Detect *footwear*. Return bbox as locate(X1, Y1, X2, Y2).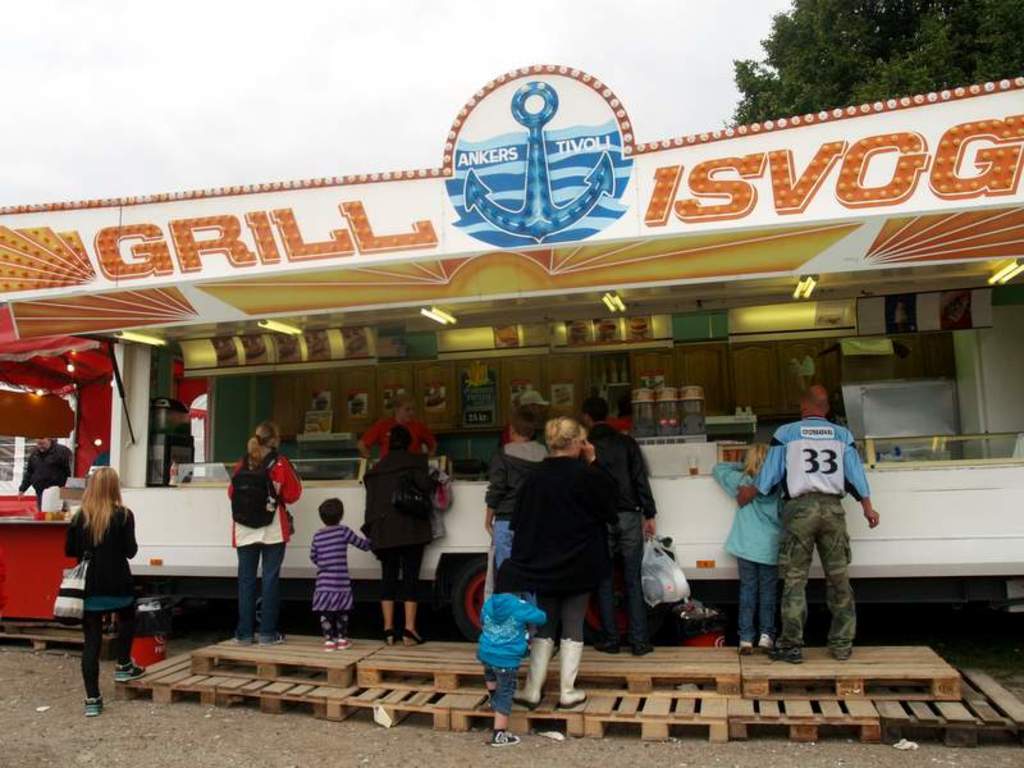
locate(635, 645, 649, 655).
